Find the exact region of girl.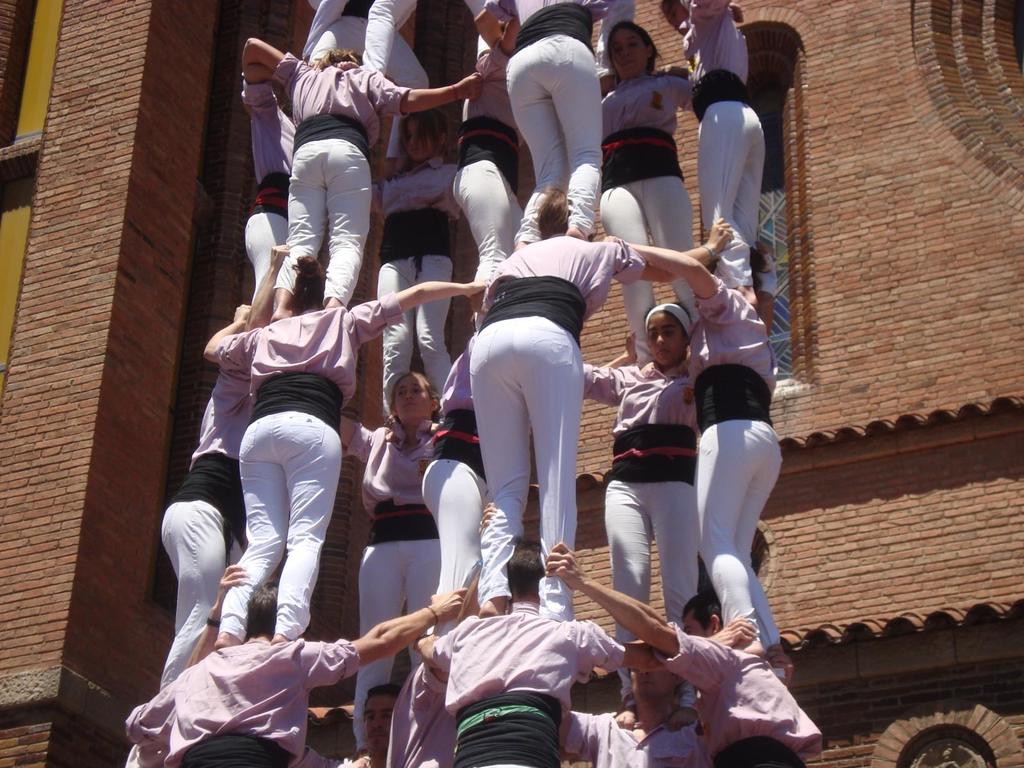
Exact region: x1=127, y1=331, x2=262, y2=747.
